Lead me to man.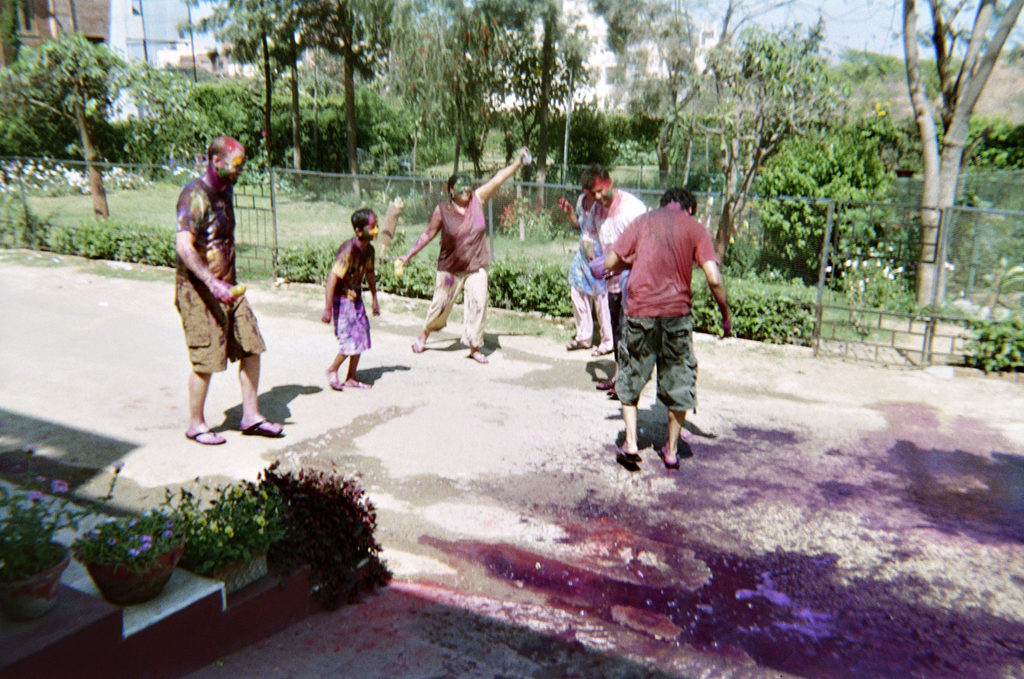
Lead to crop(603, 179, 735, 494).
